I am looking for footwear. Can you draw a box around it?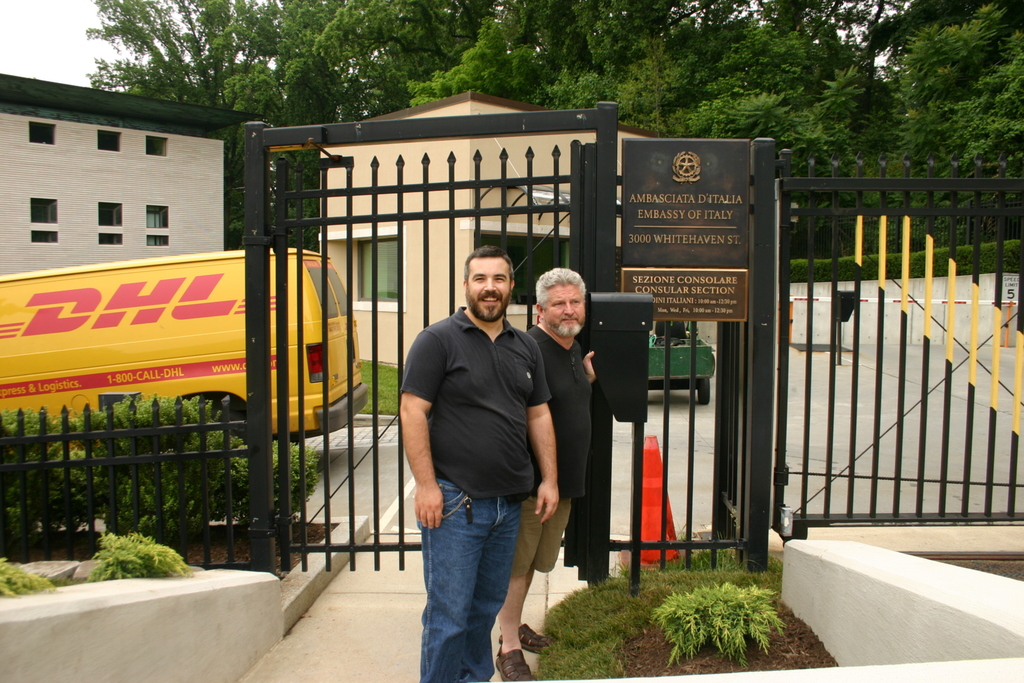
Sure, the bounding box is 497,648,533,682.
